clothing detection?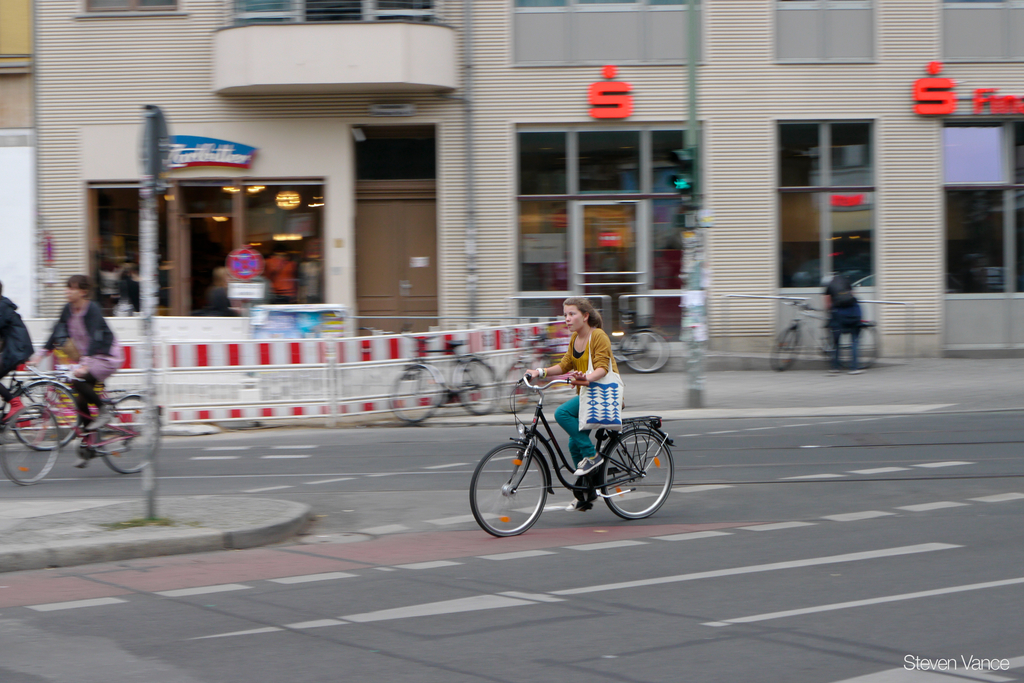
bbox(552, 324, 621, 473)
